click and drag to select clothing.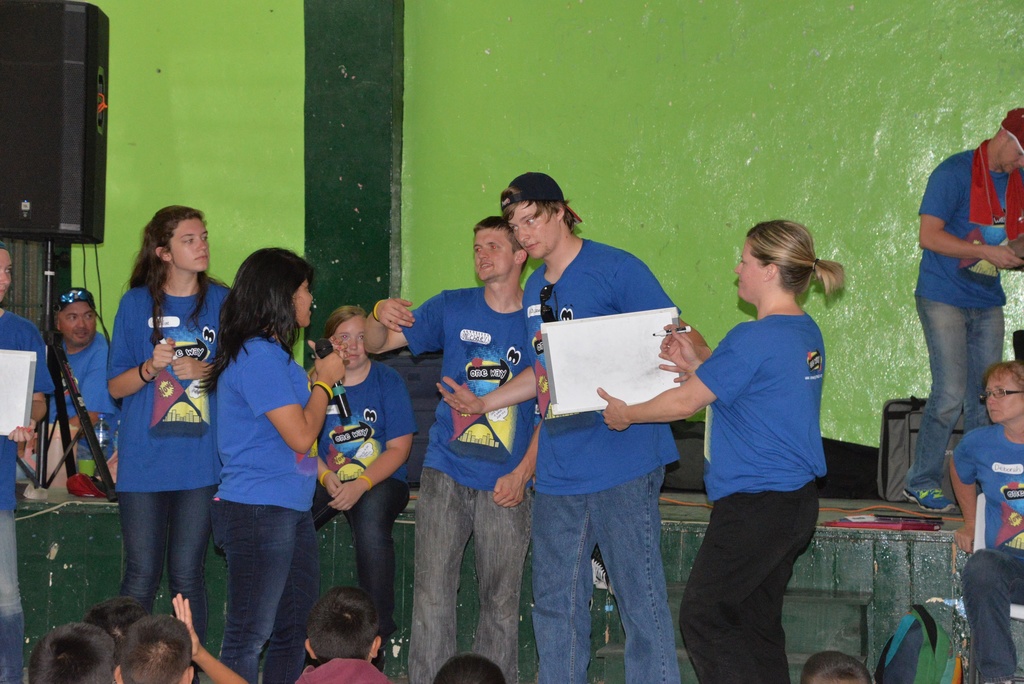
Selection: 964 560 1020 683.
